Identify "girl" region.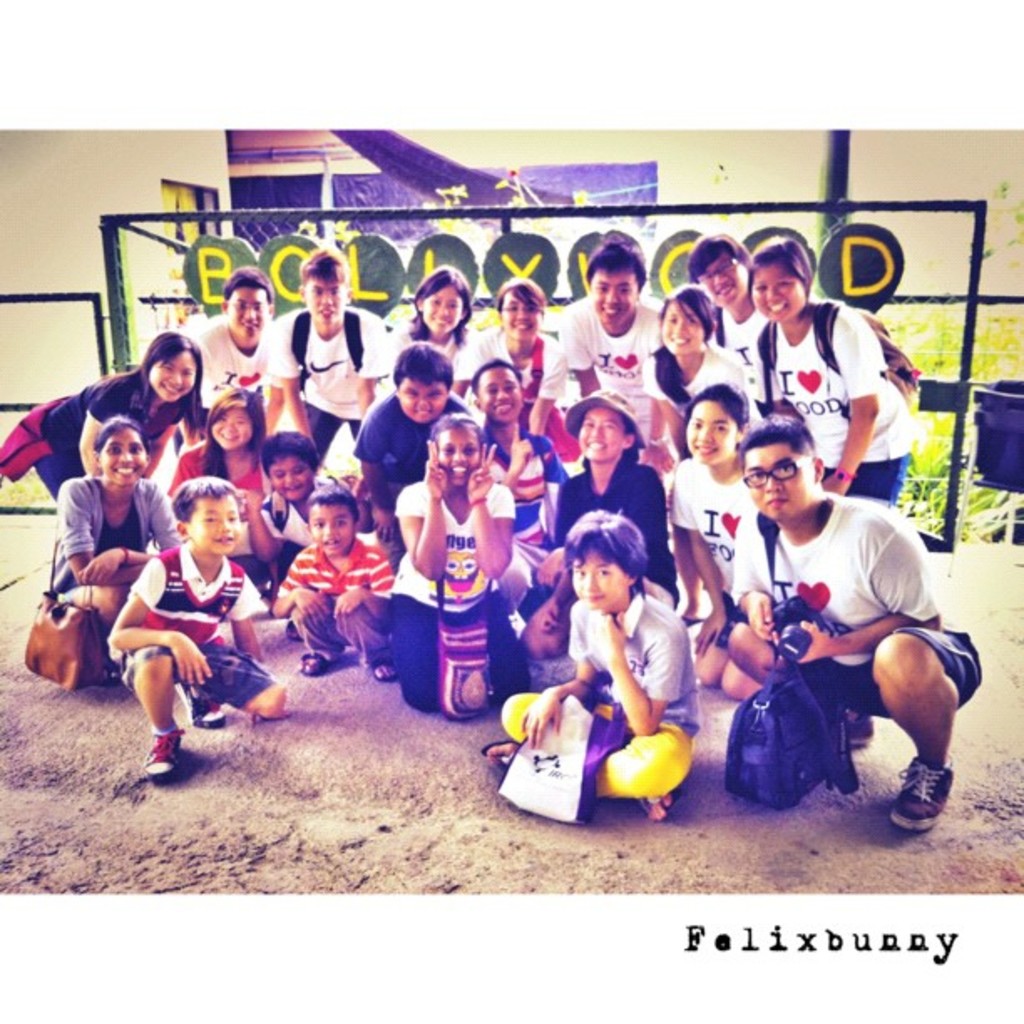
Region: pyautogui.locateOnScreen(373, 264, 475, 408).
